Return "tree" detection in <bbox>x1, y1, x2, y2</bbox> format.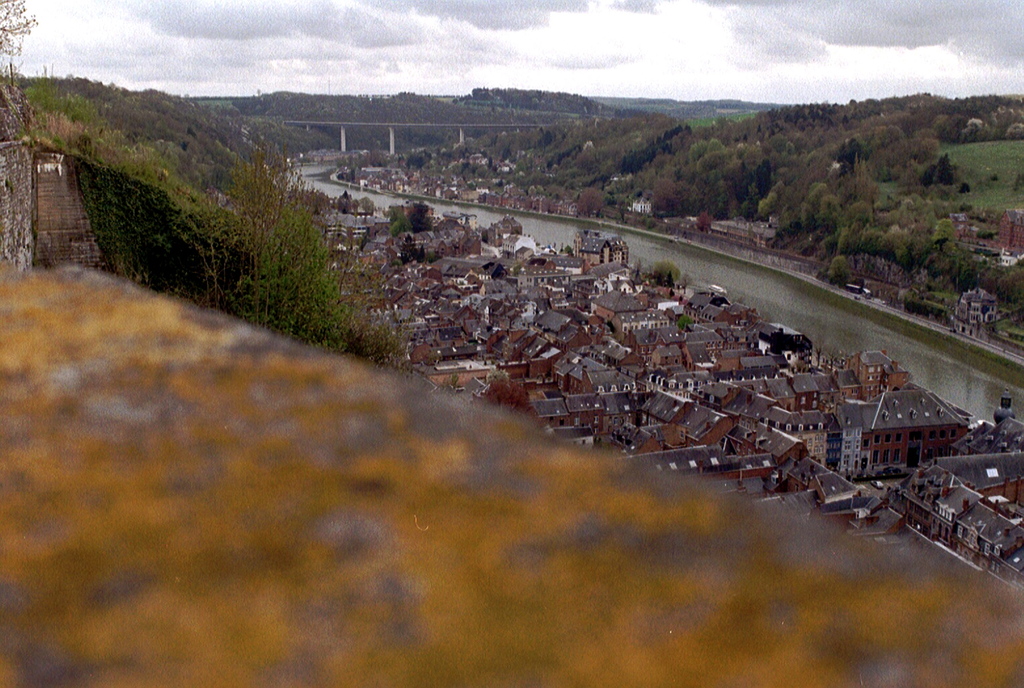
<bbox>0, 0, 40, 60</bbox>.
